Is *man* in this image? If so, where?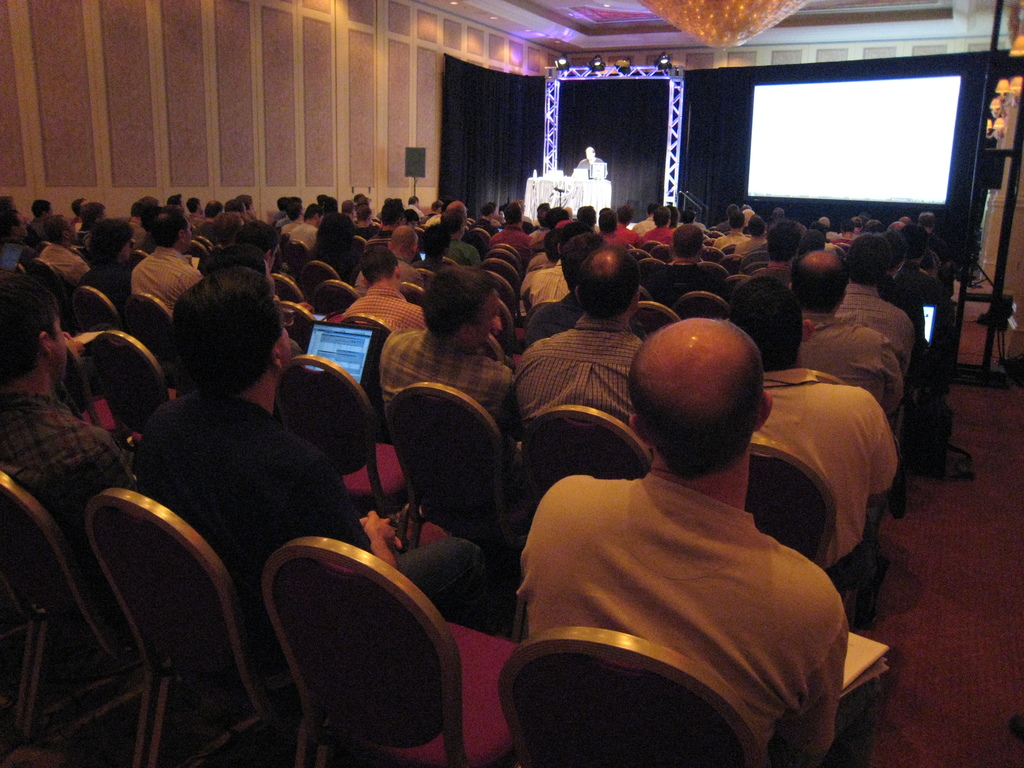
Yes, at [left=511, top=244, right=652, bottom=456].
